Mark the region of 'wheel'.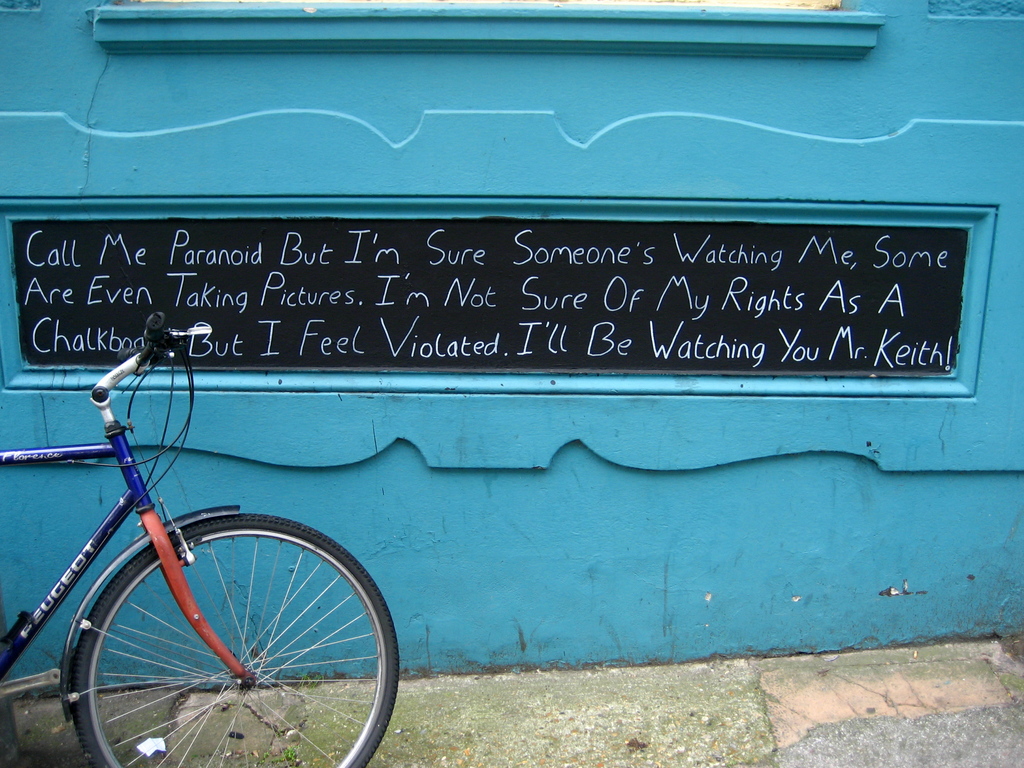
Region: 66 516 401 767.
